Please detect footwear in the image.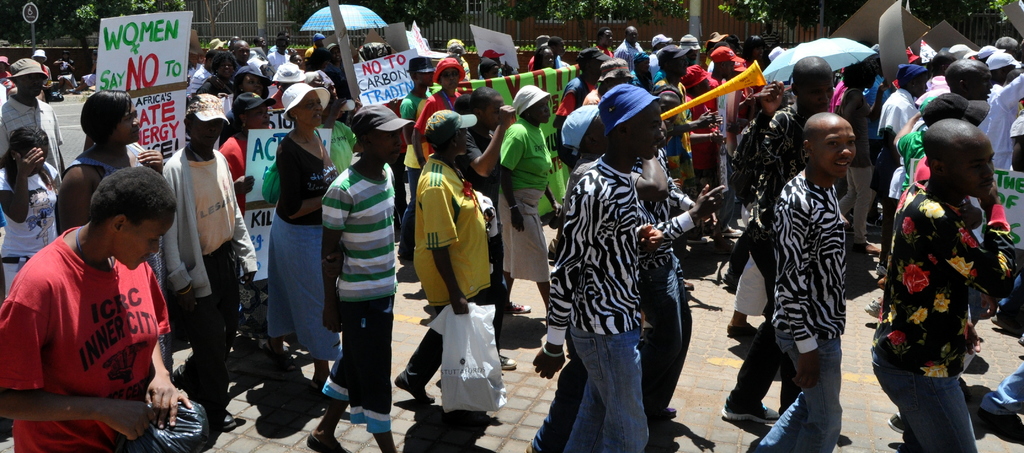
region(880, 410, 908, 431).
